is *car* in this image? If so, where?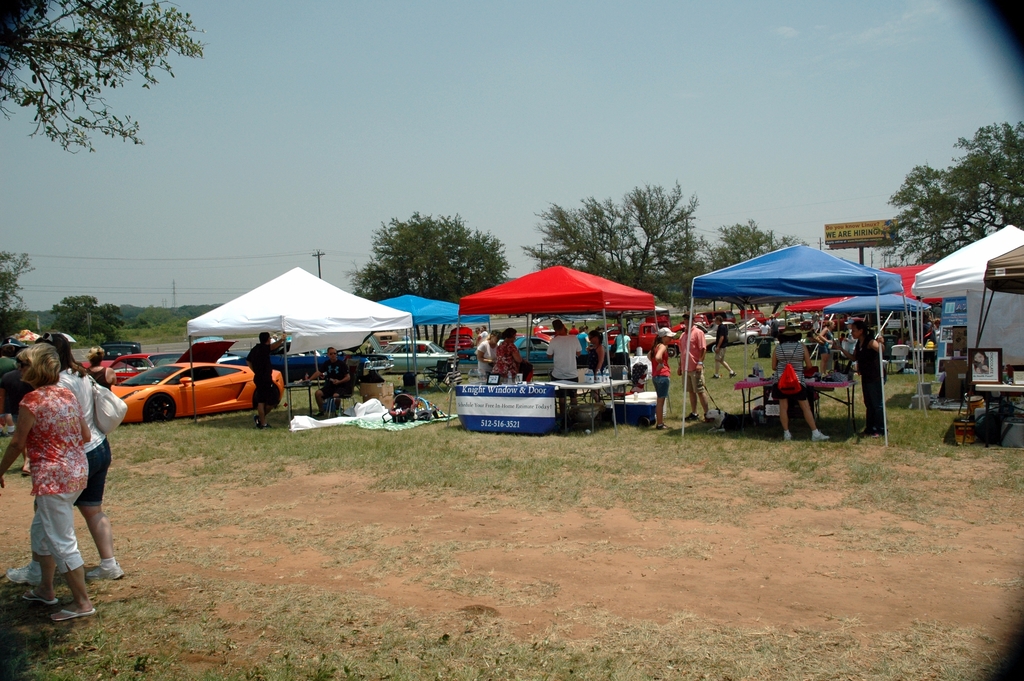
Yes, at bbox(364, 334, 463, 375).
